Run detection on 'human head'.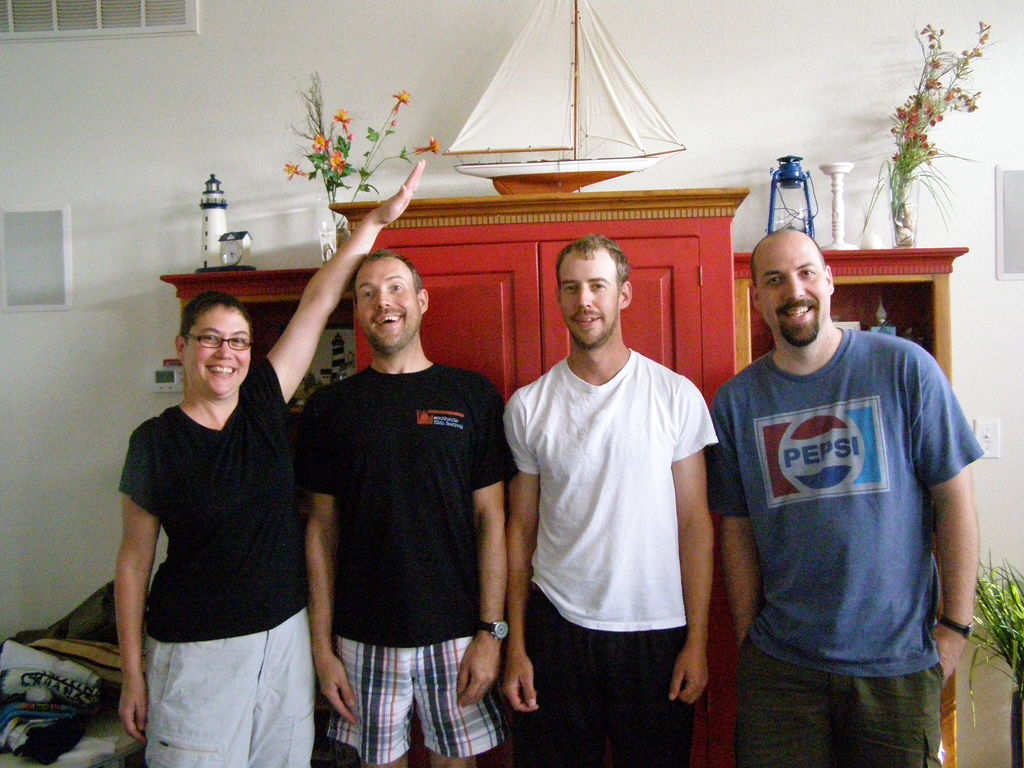
Result: select_region(552, 234, 634, 349).
